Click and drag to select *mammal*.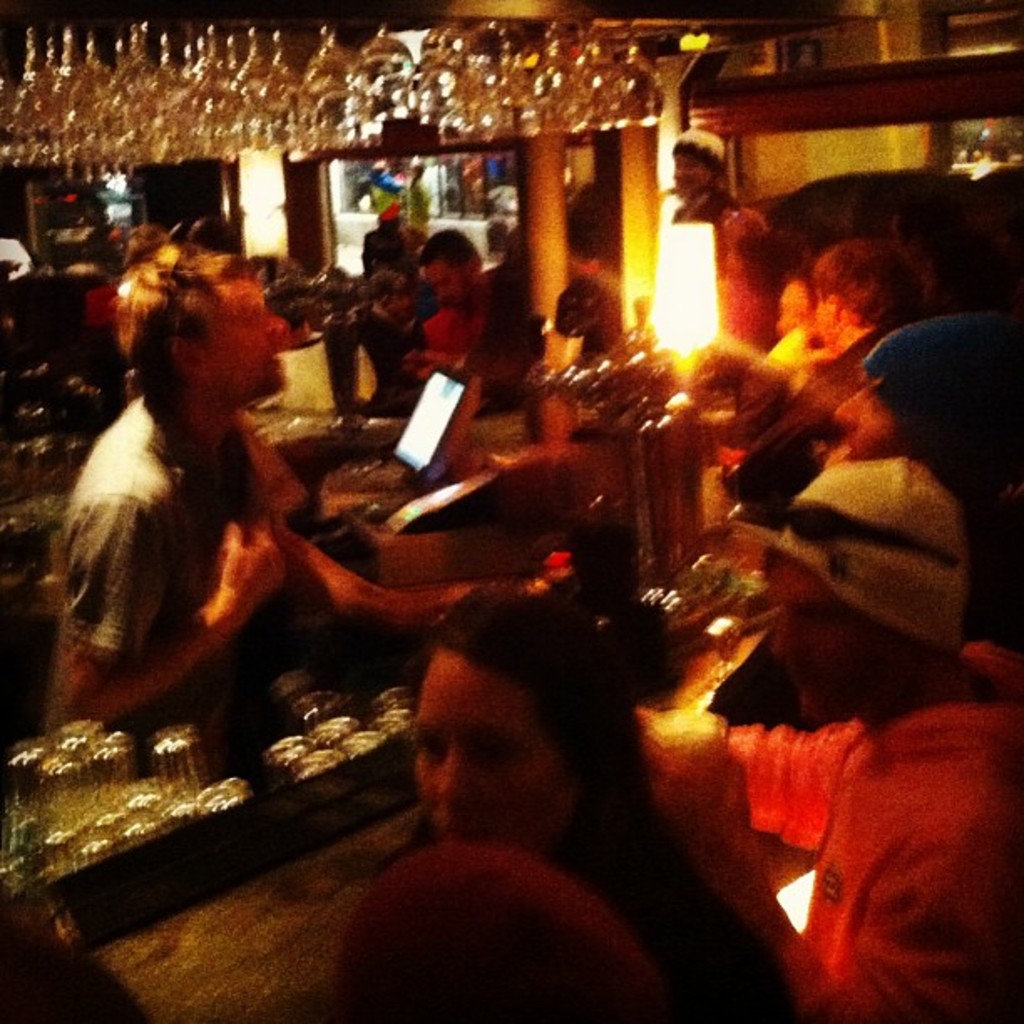
Selection: 321 574 798 996.
